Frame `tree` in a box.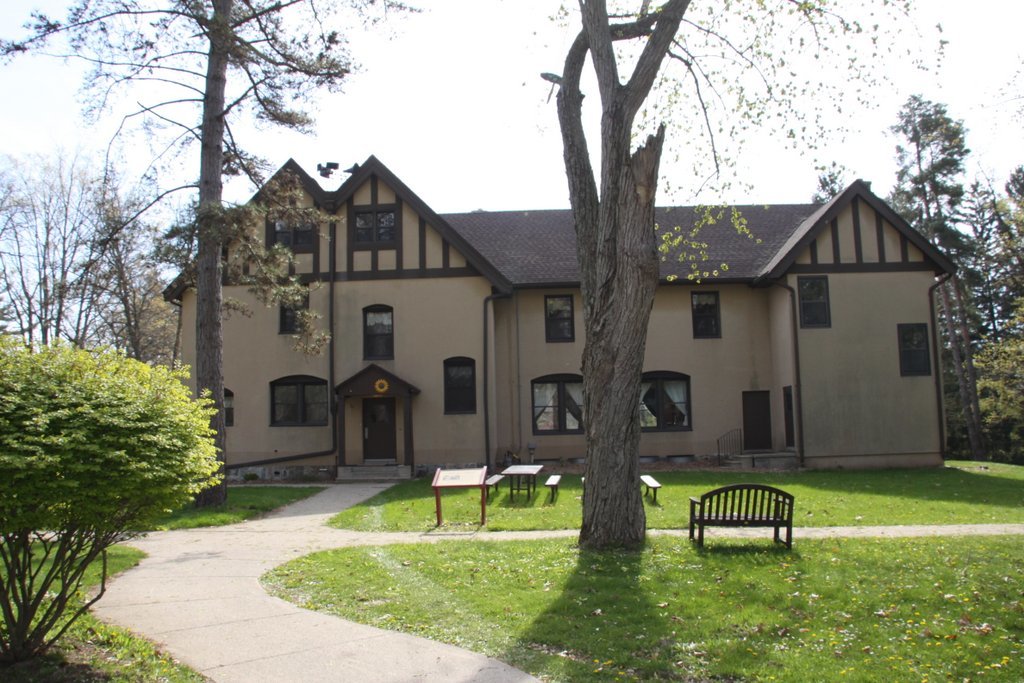
bbox=(0, 0, 410, 488).
